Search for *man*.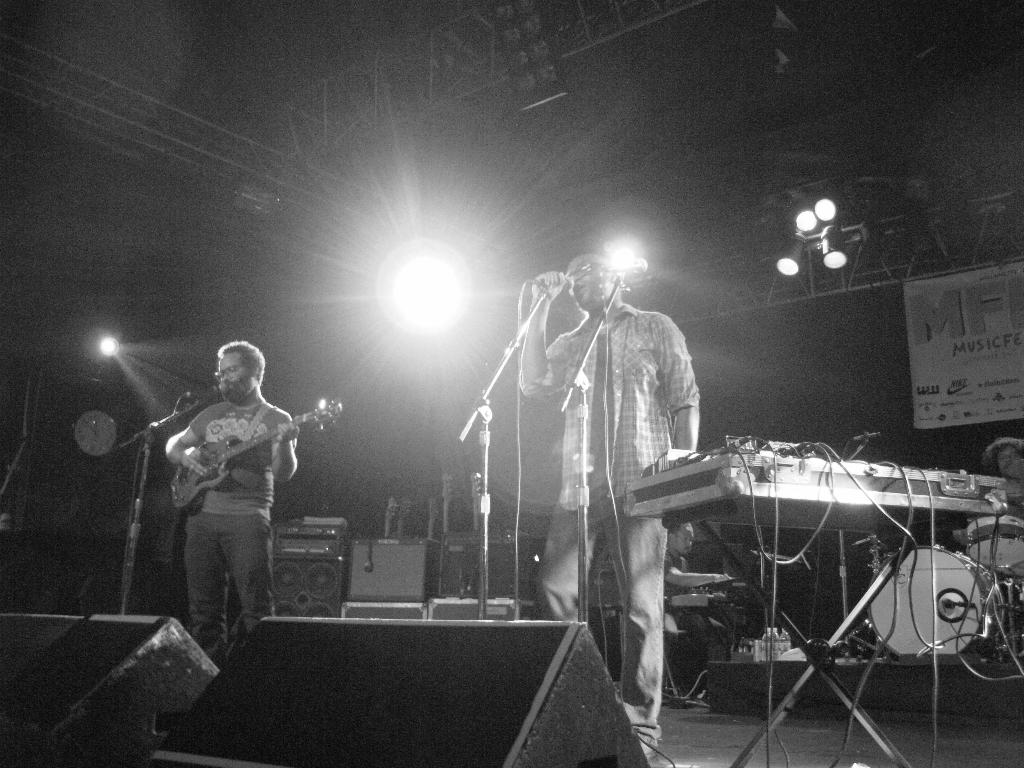
Found at locate(166, 339, 298, 672).
